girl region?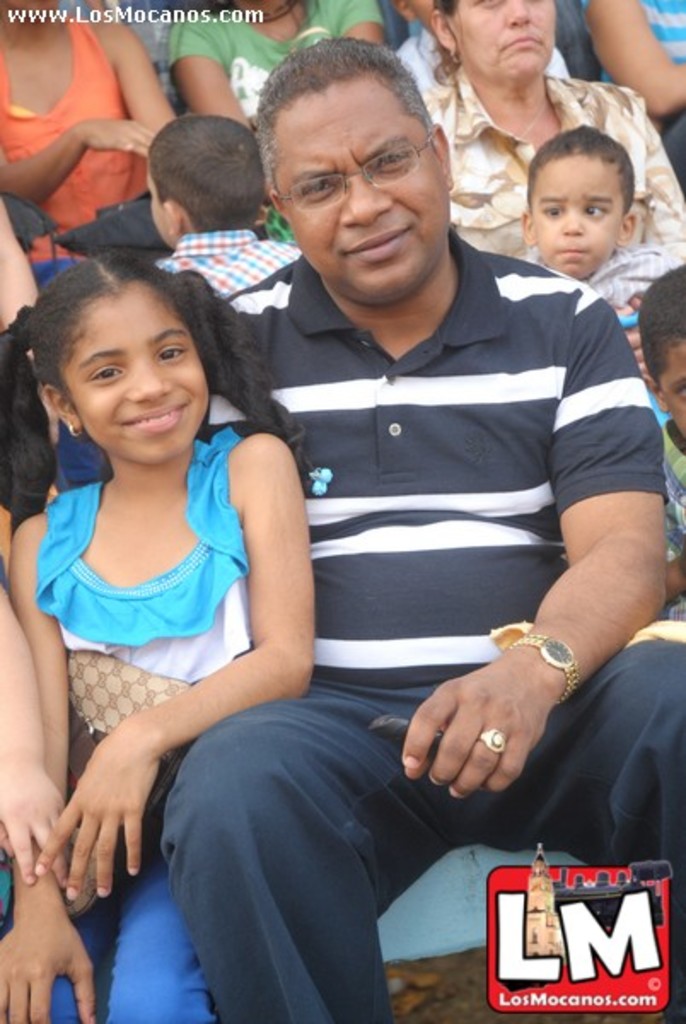
pyautogui.locateOnScreen(0, 247, 307, 1022)
